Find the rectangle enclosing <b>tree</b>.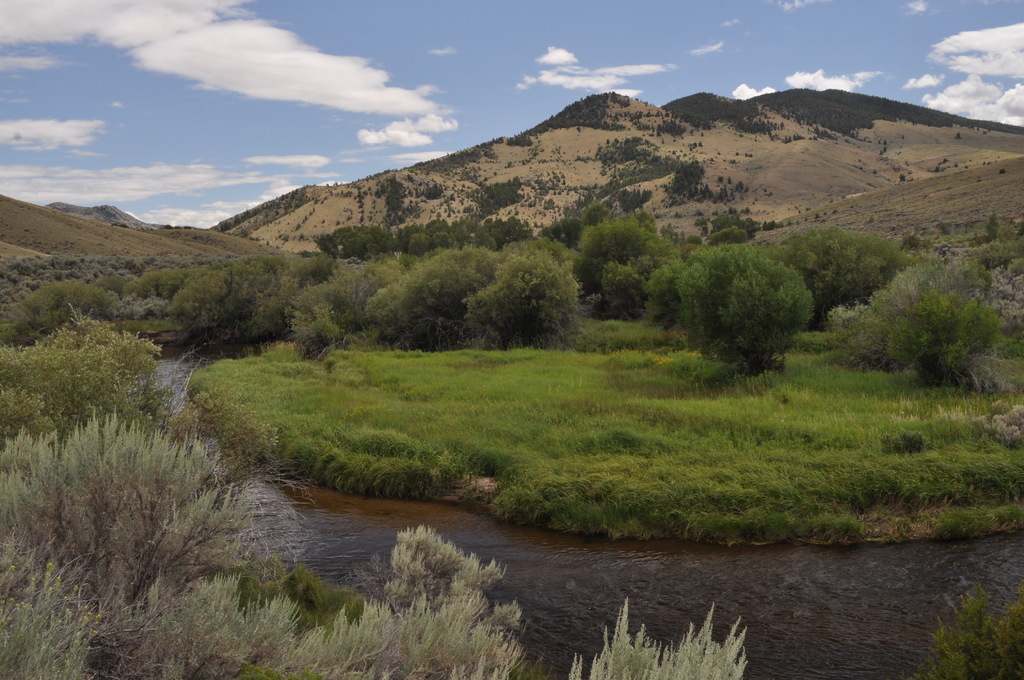
Rect(761, 227, 904, 314).
